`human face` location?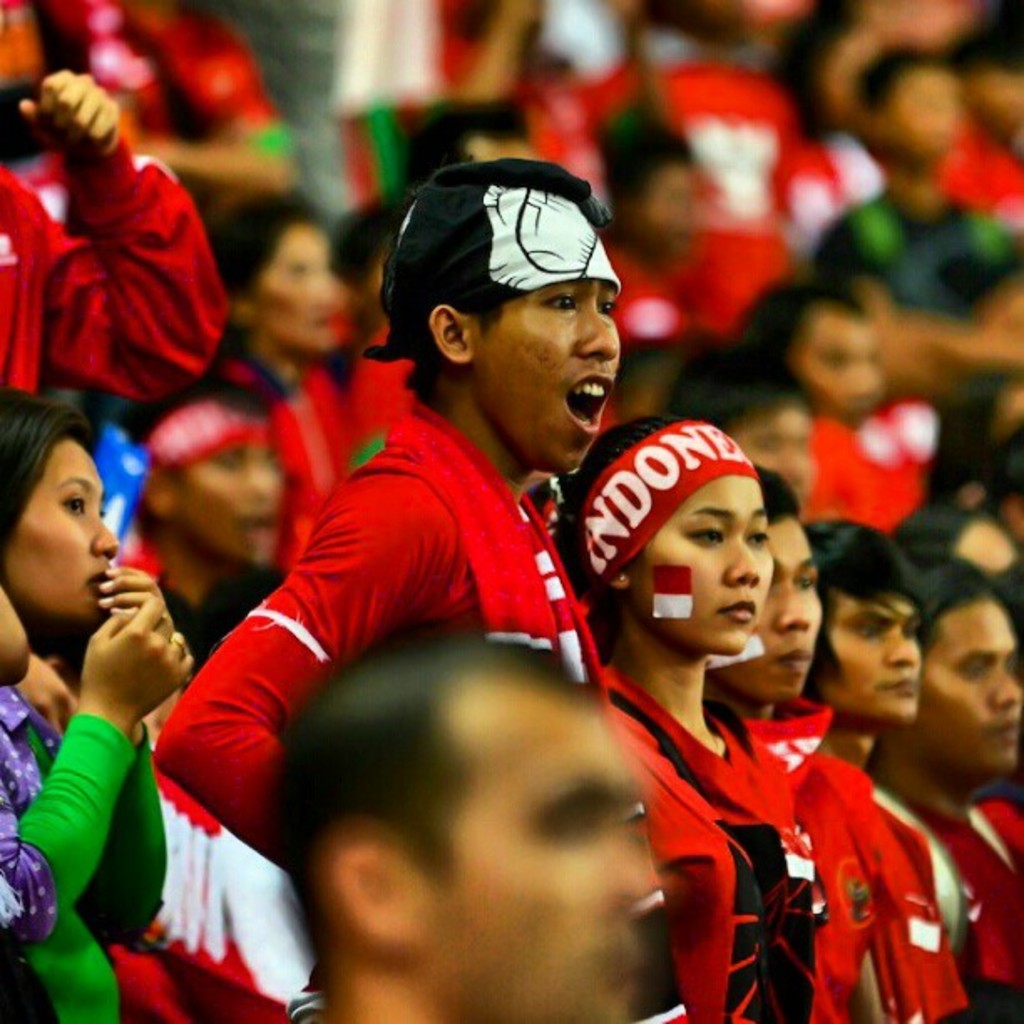
{"x1": 470, "y1": 288, "x2": 627, "y2": 467}
